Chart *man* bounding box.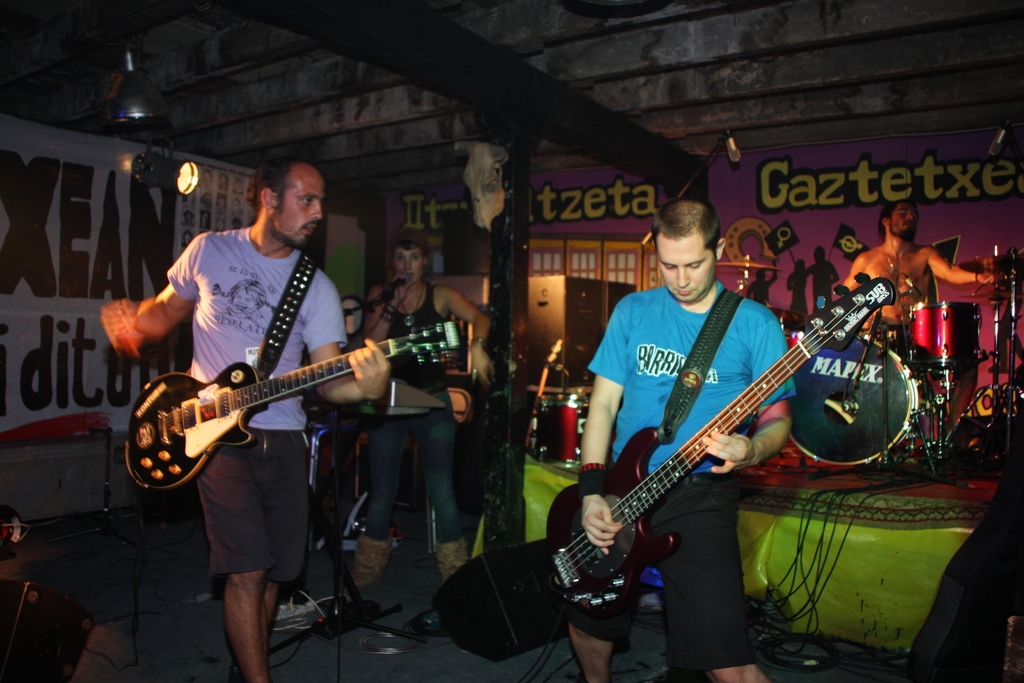
Charted: pyautogui.locateOnScreen(99, 158, 394, 682).
